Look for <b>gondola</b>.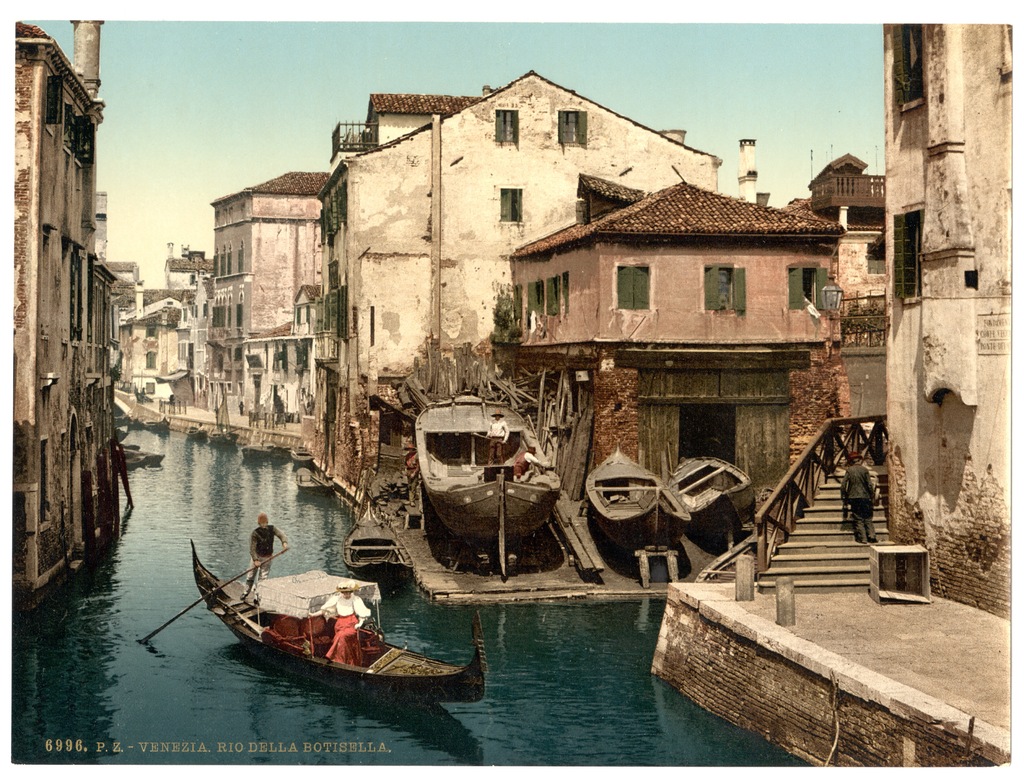
Found: bbox=(404, 384, 562, 569).
